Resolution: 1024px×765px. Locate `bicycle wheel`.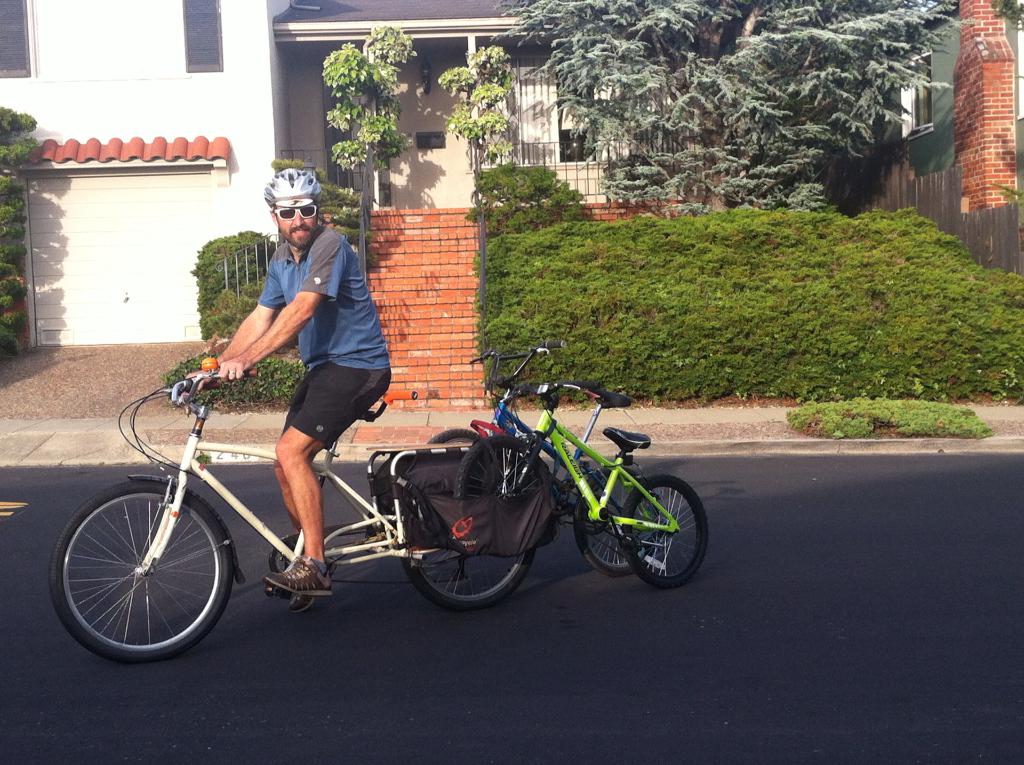
62:483:225:669.
